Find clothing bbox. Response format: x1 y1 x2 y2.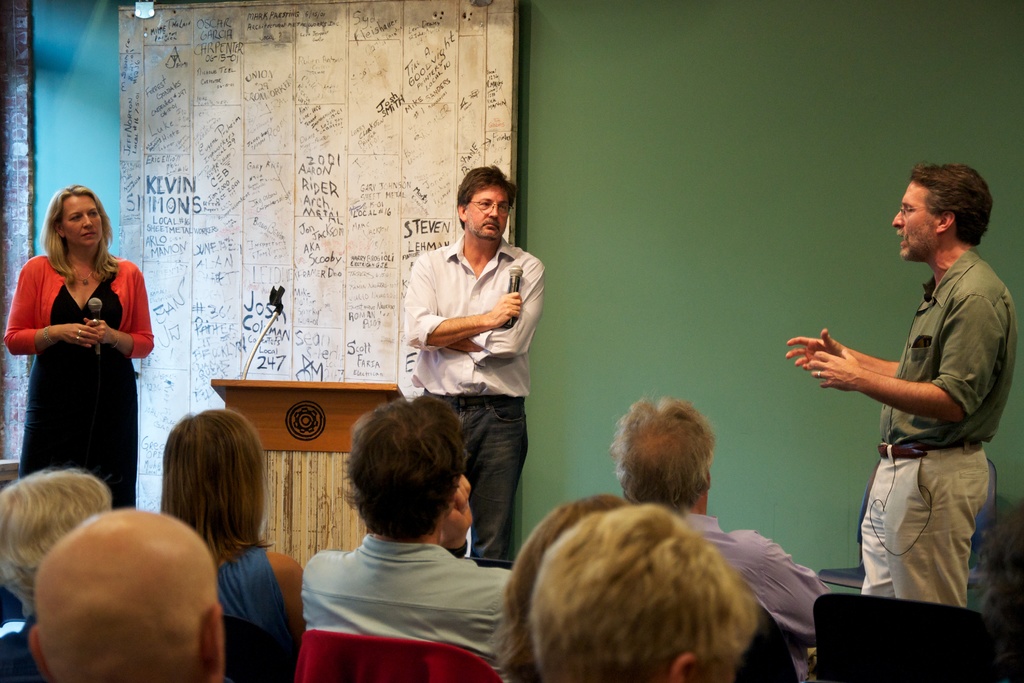
0 256 179 519.
